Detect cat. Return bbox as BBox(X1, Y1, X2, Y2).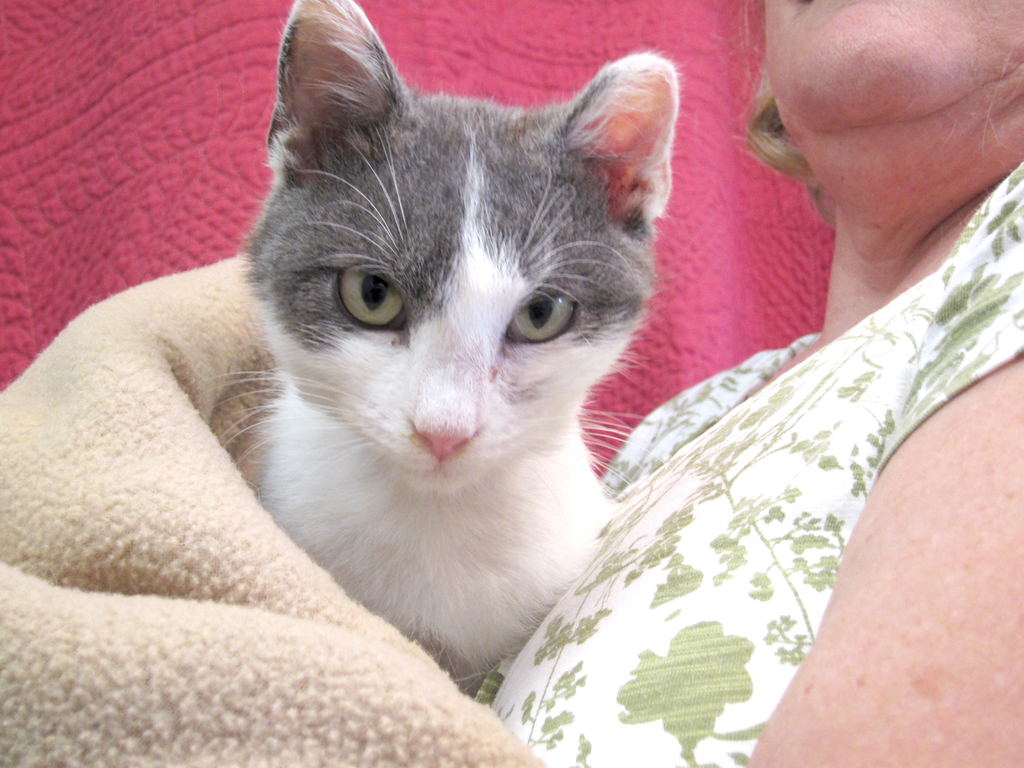
BBox(207, 0, 681, 698).
